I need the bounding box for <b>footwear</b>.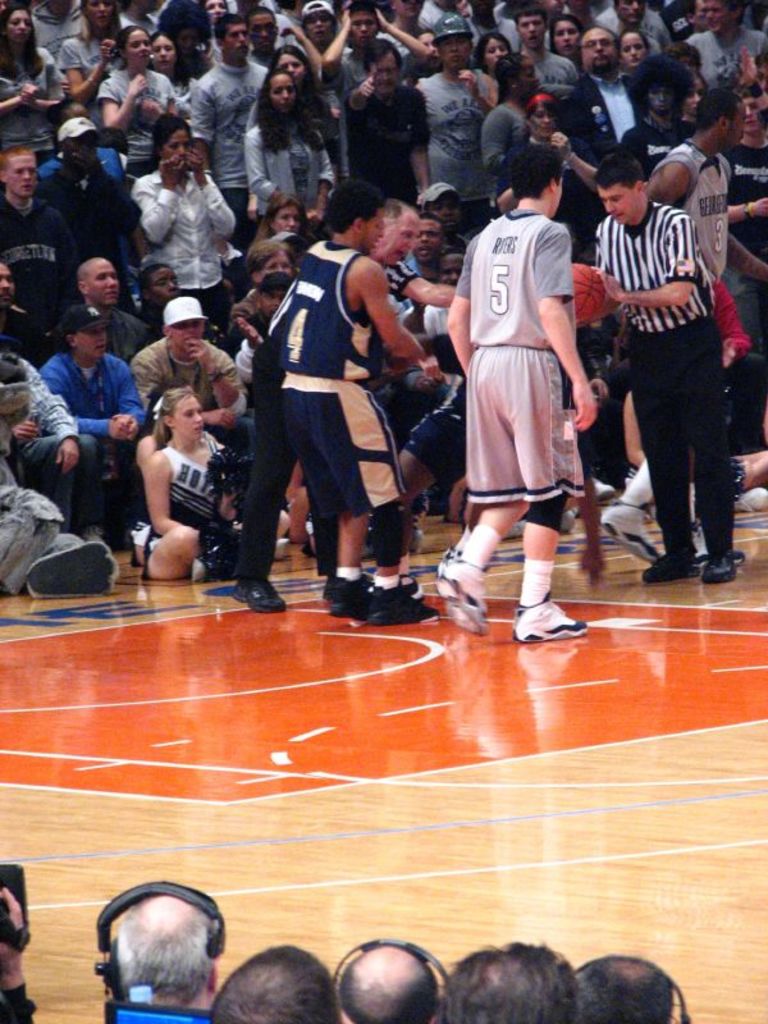
Here it is: {"x1": 719, "y1": 483, "x2": 762, "y2": 515}.
